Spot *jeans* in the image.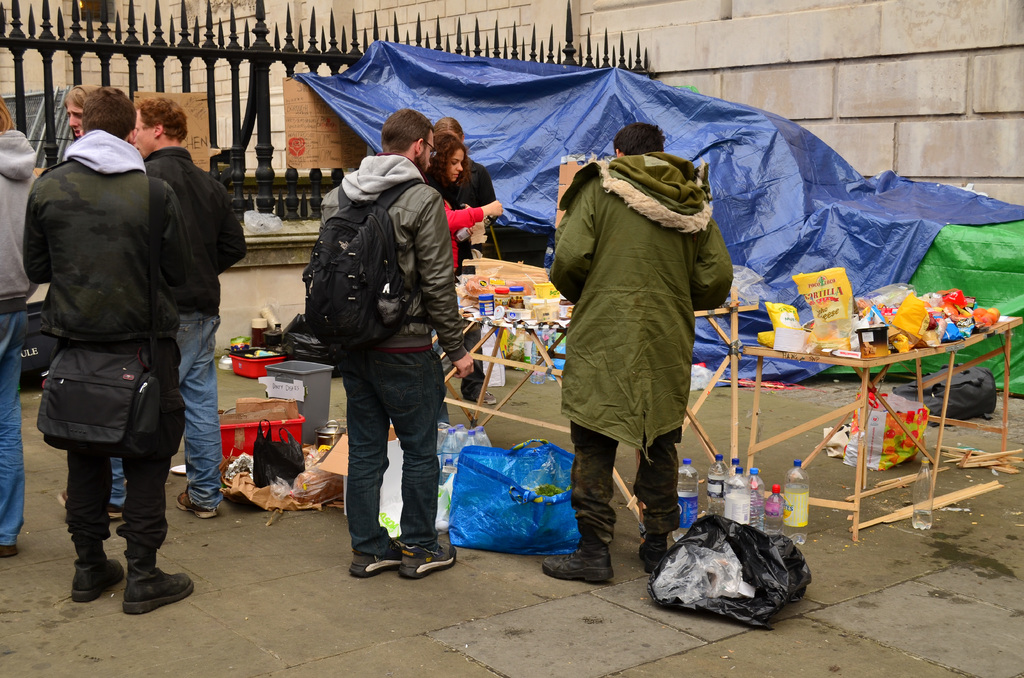
*jeans* found at crop(0, 310, 26, 546).
